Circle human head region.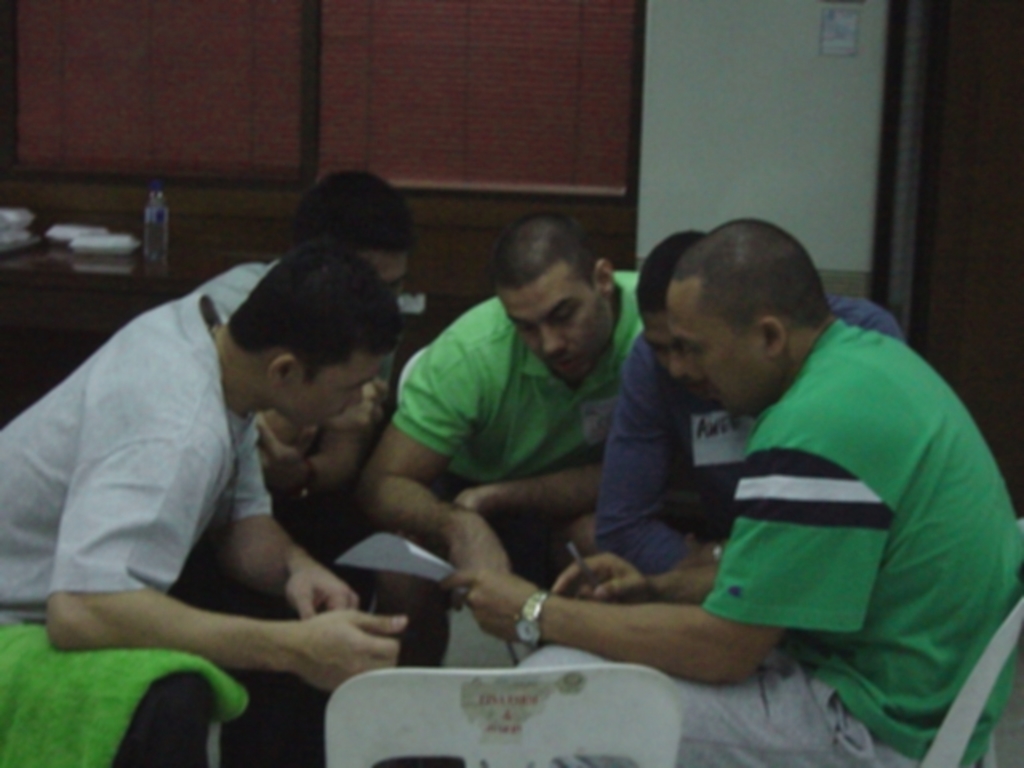
Region: 637:230:696:389.
